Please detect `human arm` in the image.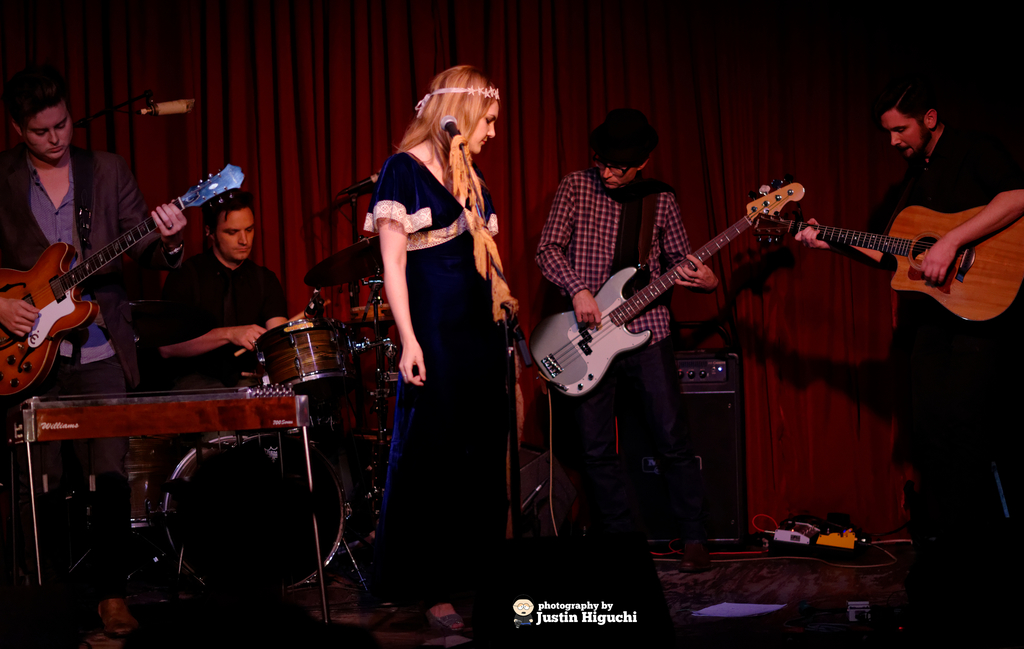
(909, 135, 1023, 287).
